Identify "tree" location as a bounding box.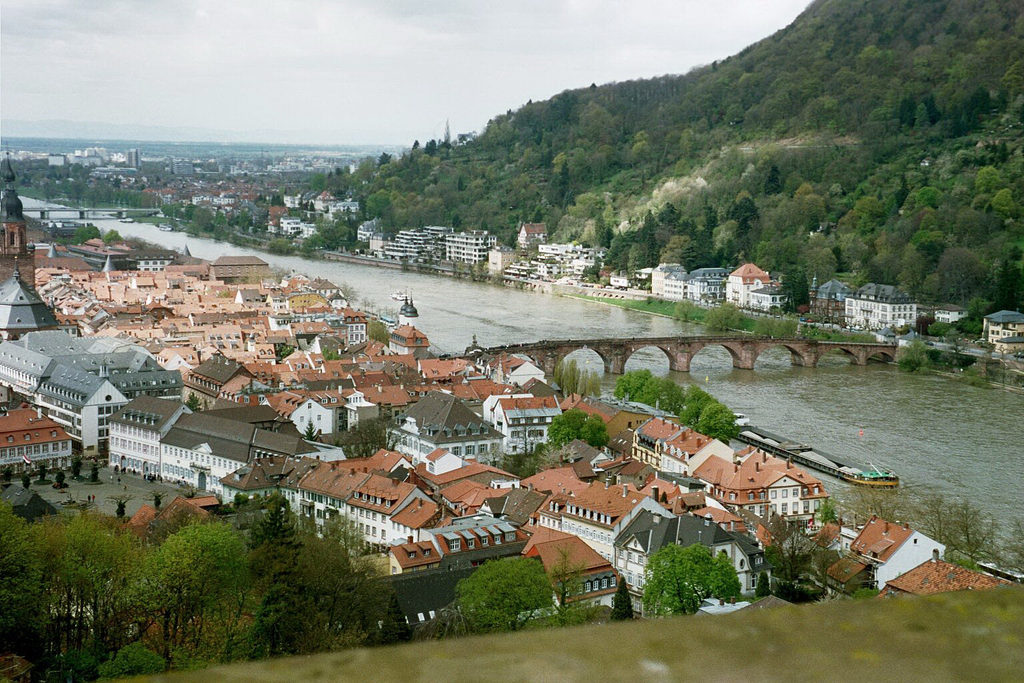
[x1=897, y1=242, x2=927, y2=299].
